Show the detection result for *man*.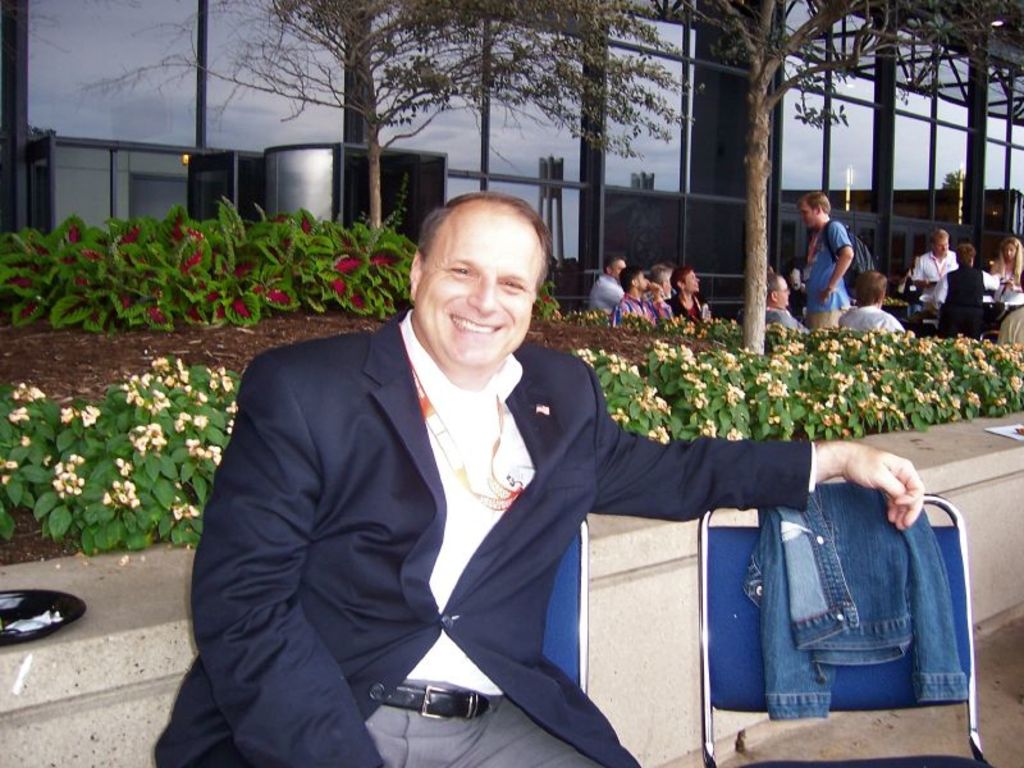
BBox(909, 228, 957, 307).
